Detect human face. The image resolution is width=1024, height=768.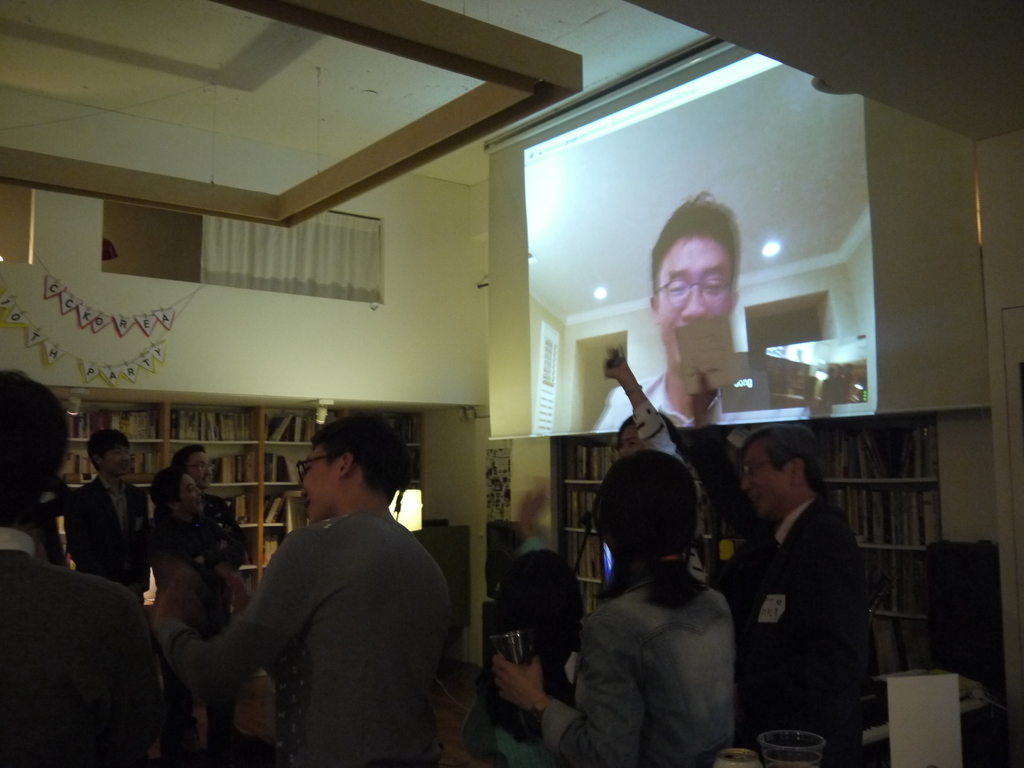
l=97, t=442, r=131, b=477.
